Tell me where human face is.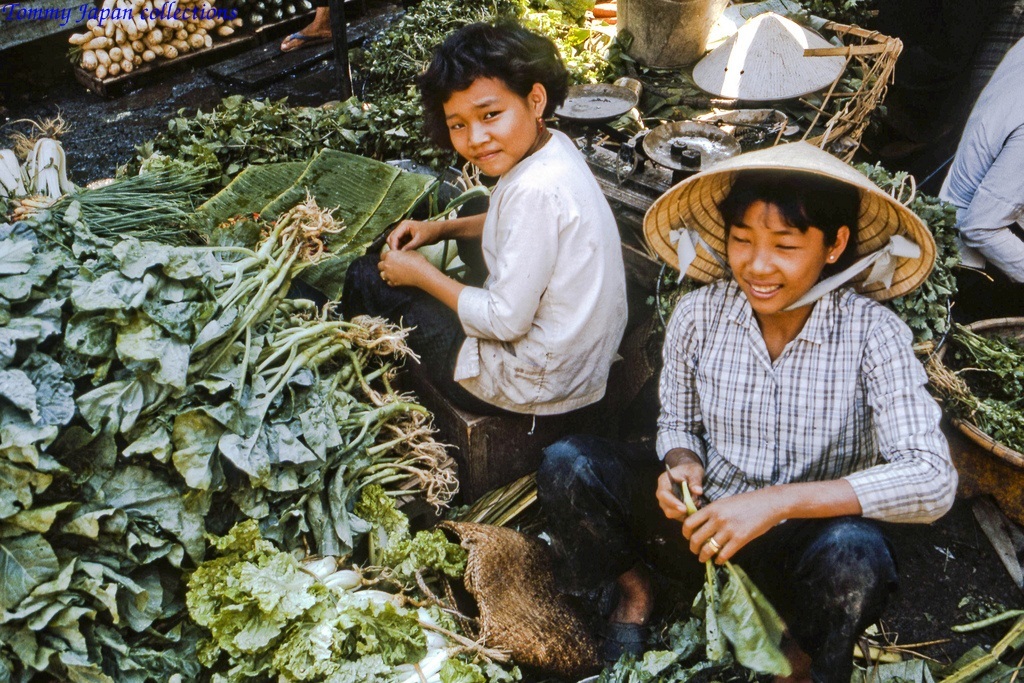
human face is at 443, 75, 533, 175.
